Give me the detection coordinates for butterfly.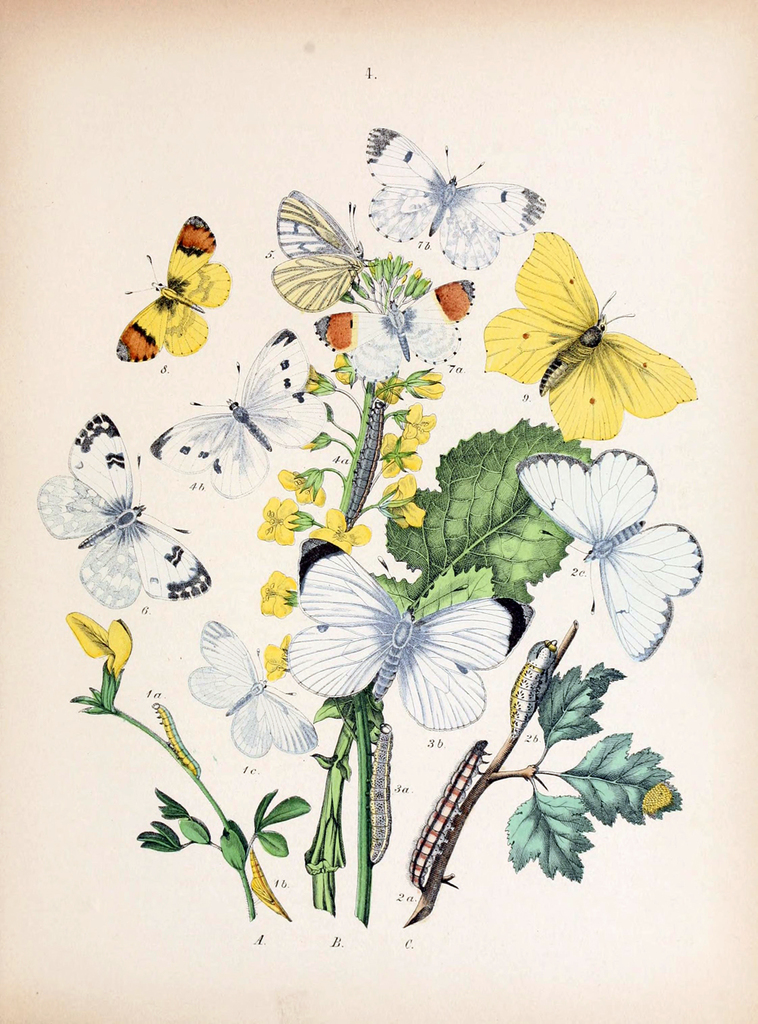
select_region(113, 218, 234, 353).
